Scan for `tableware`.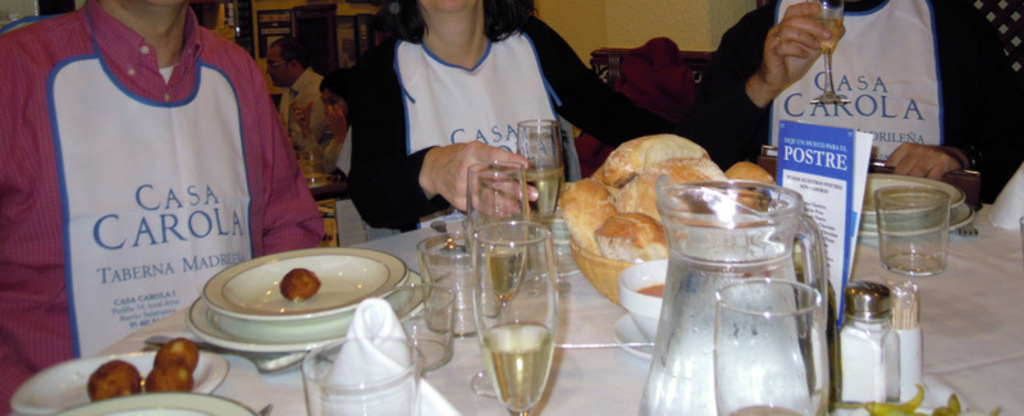
Scan result: x1=806 y1=0 x2=850 y2=111.
